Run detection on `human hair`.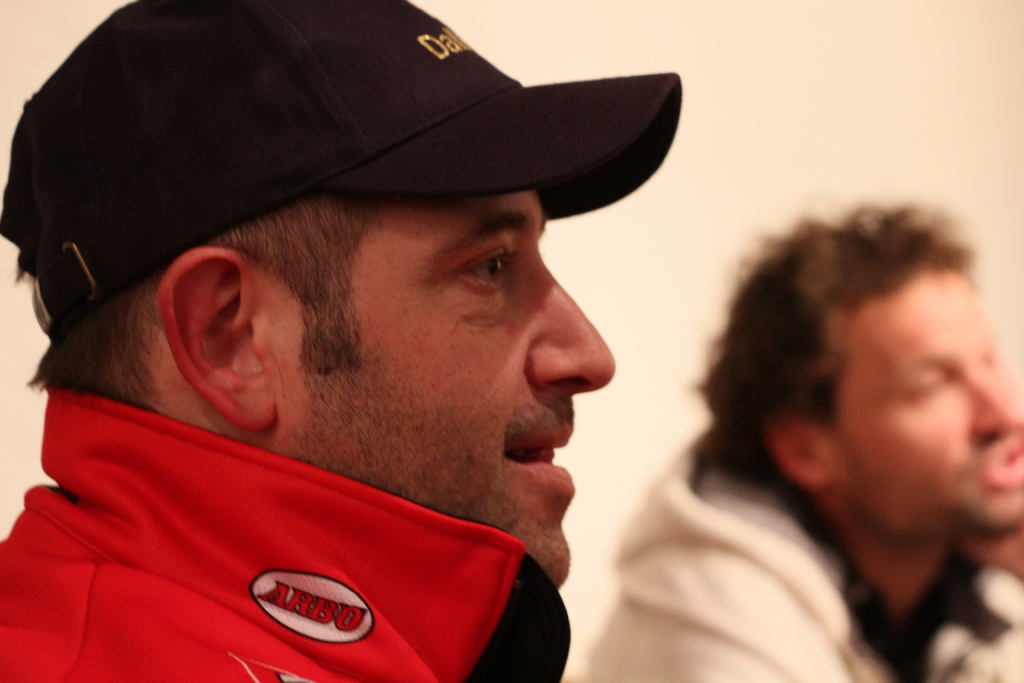
Result: <box>12,201,376,413</box>.
